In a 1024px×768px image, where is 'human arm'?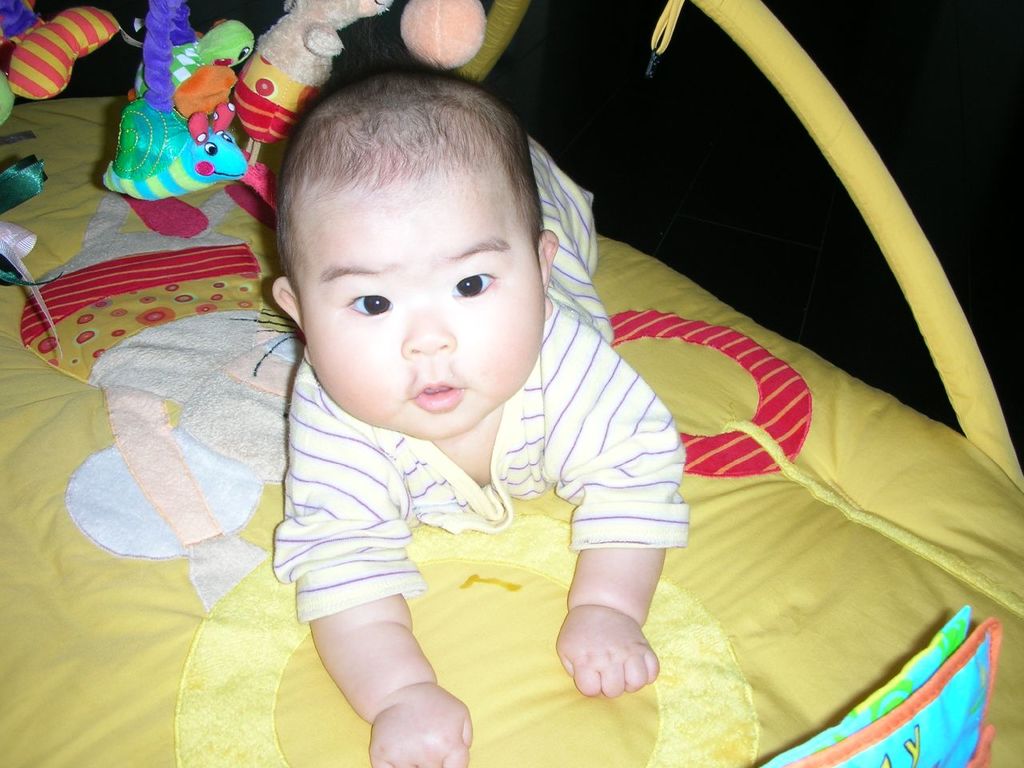
crop(535, 322, 706, 698).
